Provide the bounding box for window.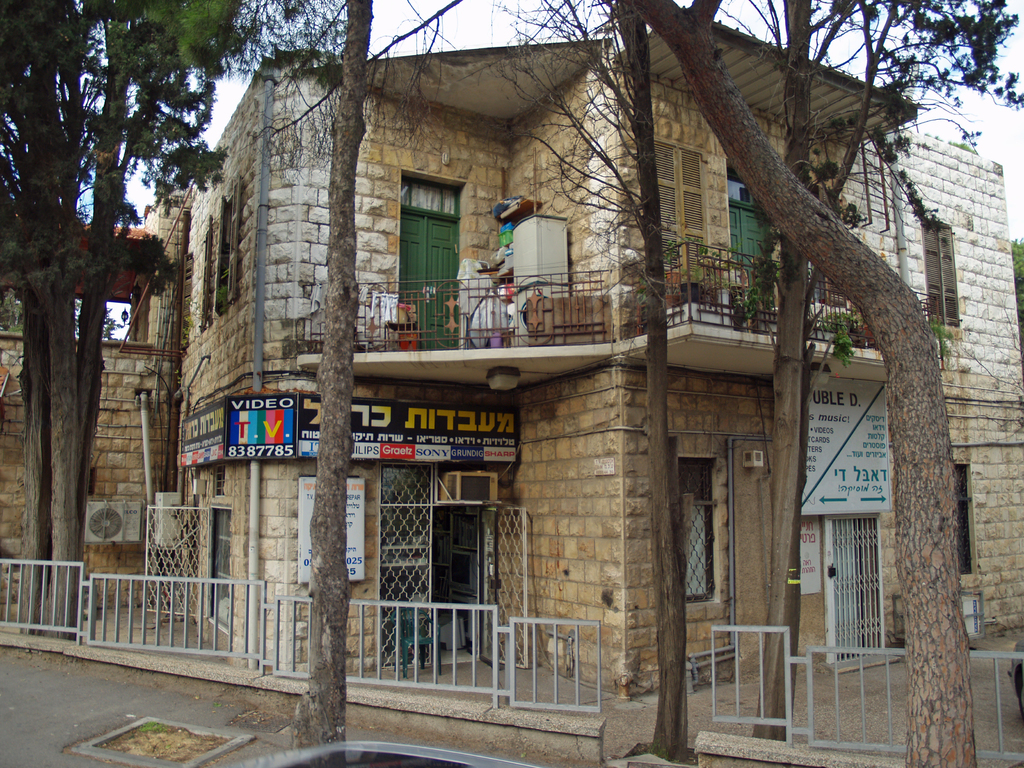
locate(654, 138, 710, 286).
